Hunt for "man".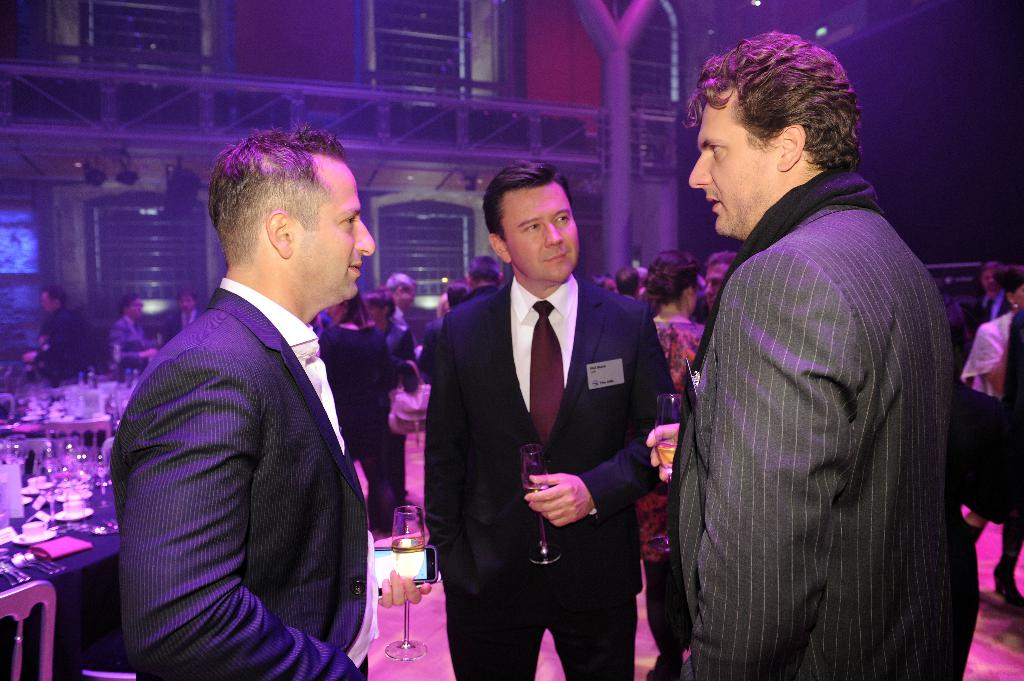
Hunted down at 701 253 738 326.
